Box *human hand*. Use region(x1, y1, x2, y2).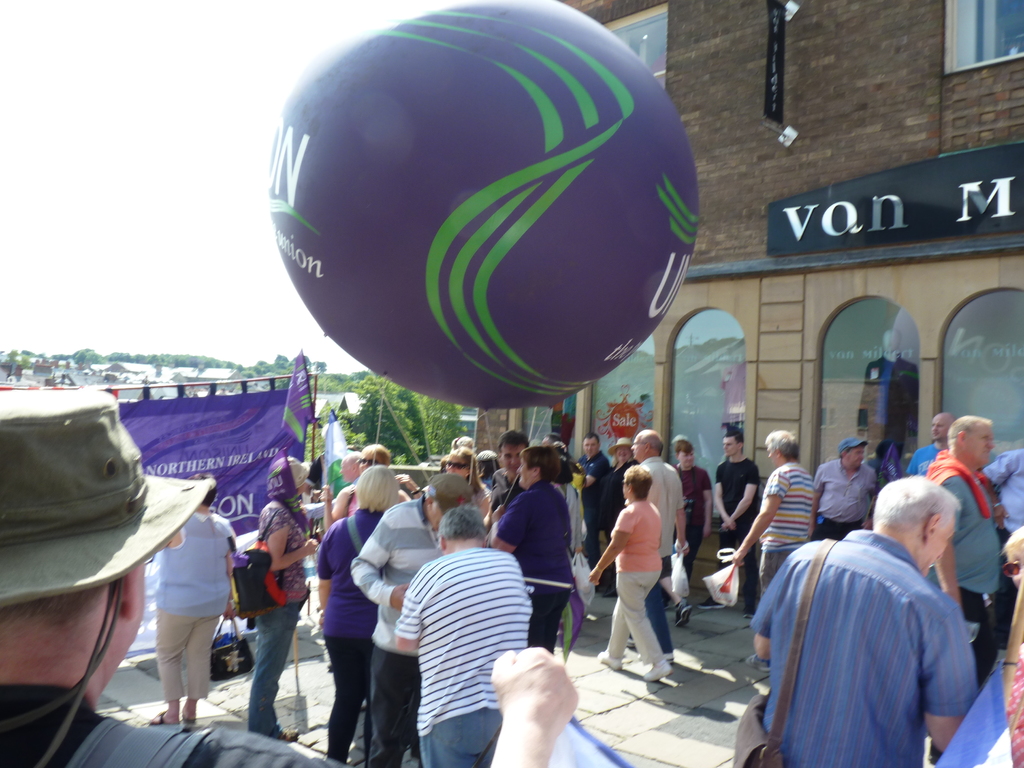
region(586, 566, 601, 588).
